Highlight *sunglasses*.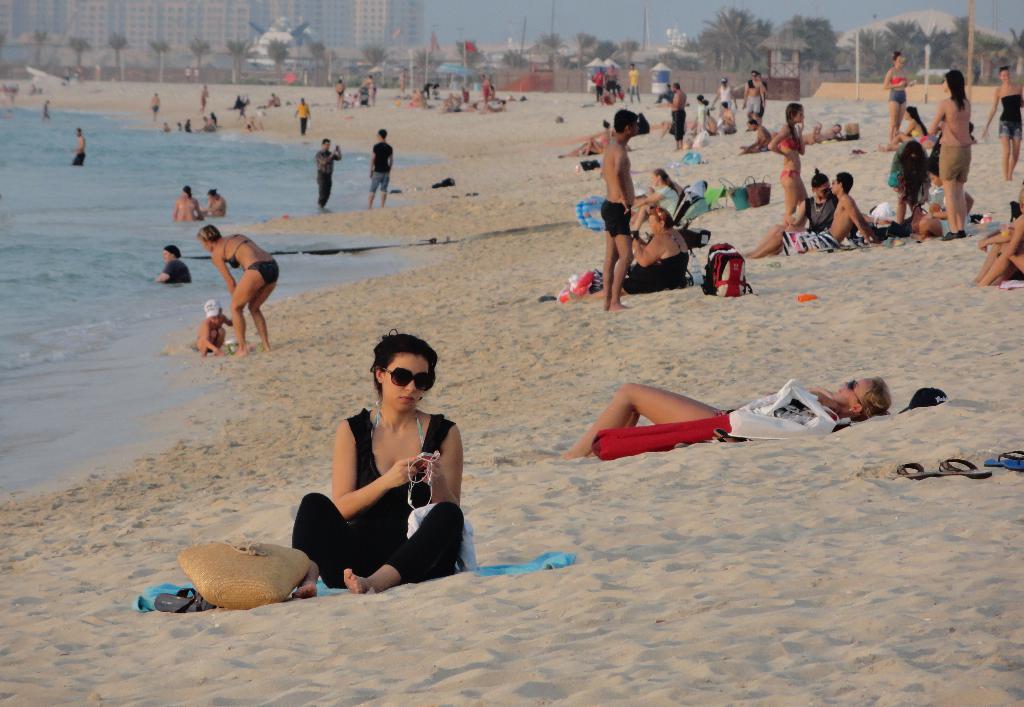
Highlighted region: left=847, top=378, right=861, bottom=401.
